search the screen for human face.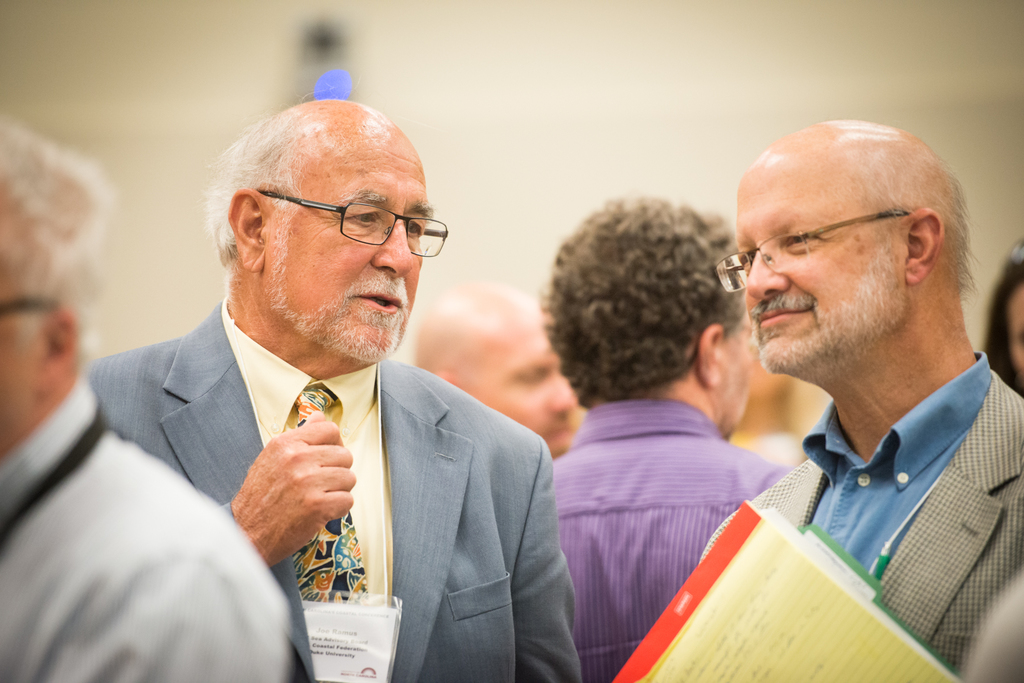
Found at 735, 163, 906, 374.
